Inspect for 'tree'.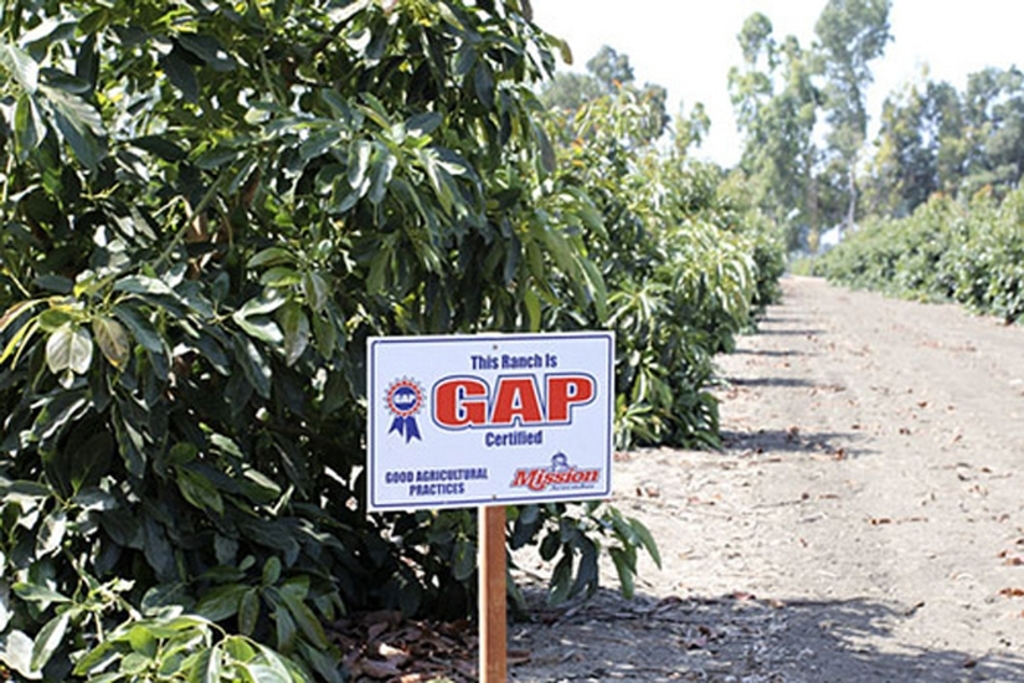
Inspection: (x1=0, y1=0, x2=578, y2=682).
